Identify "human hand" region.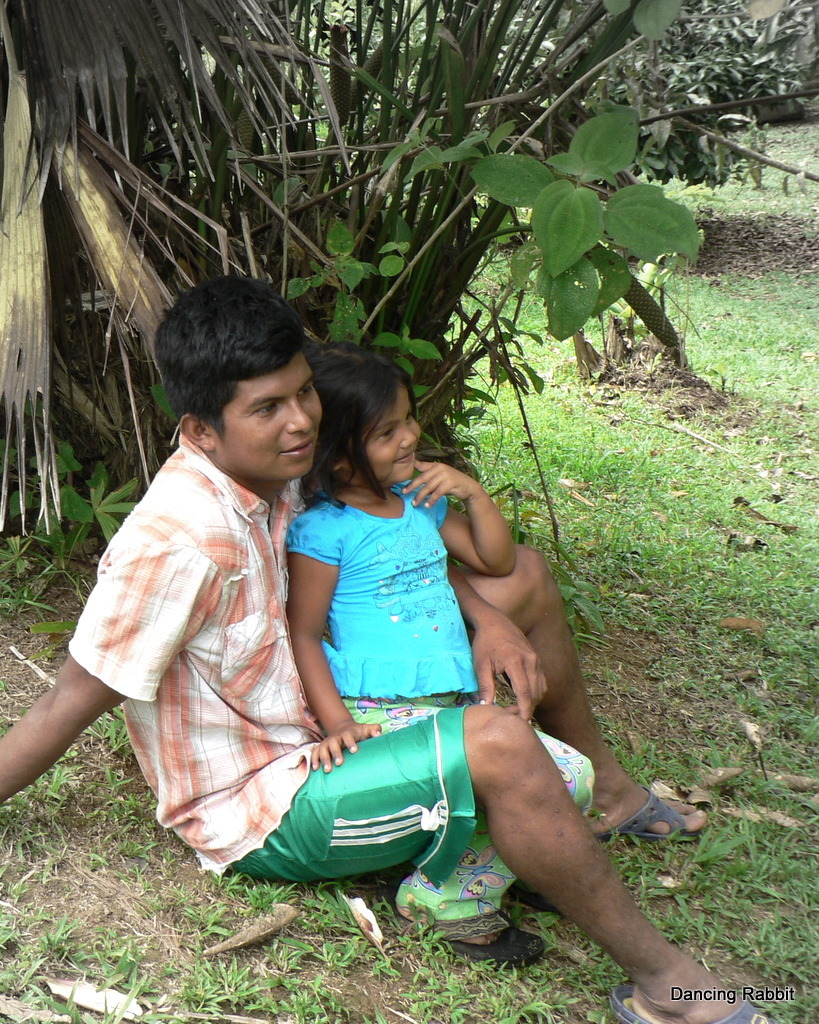
Region: region(391, 458, 477, 512).
